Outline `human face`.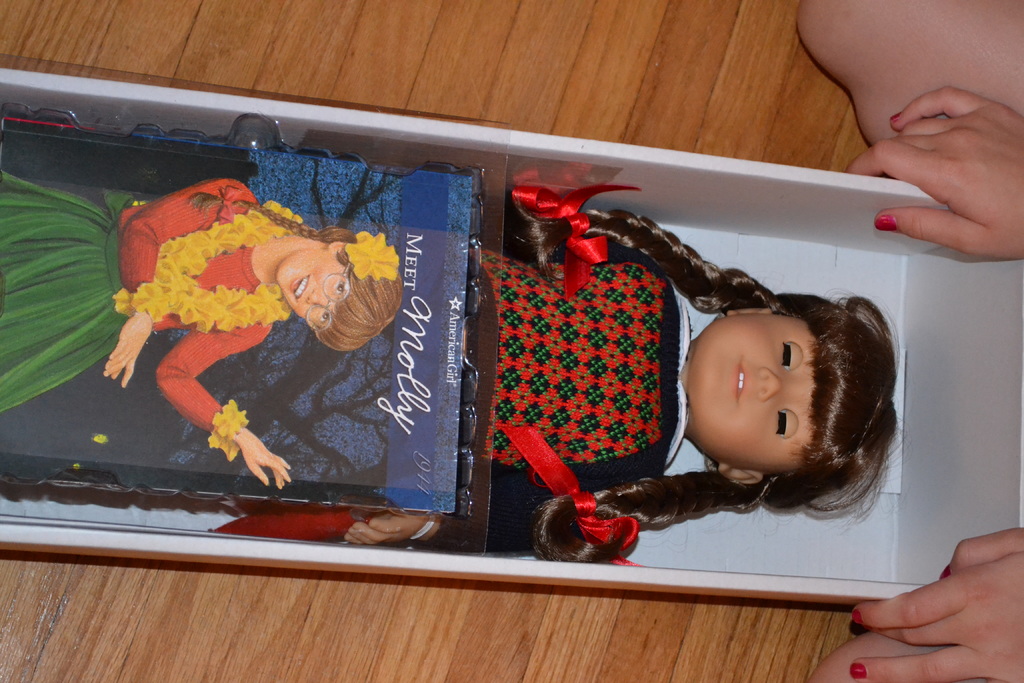
Outline: 280 243 346 328.
